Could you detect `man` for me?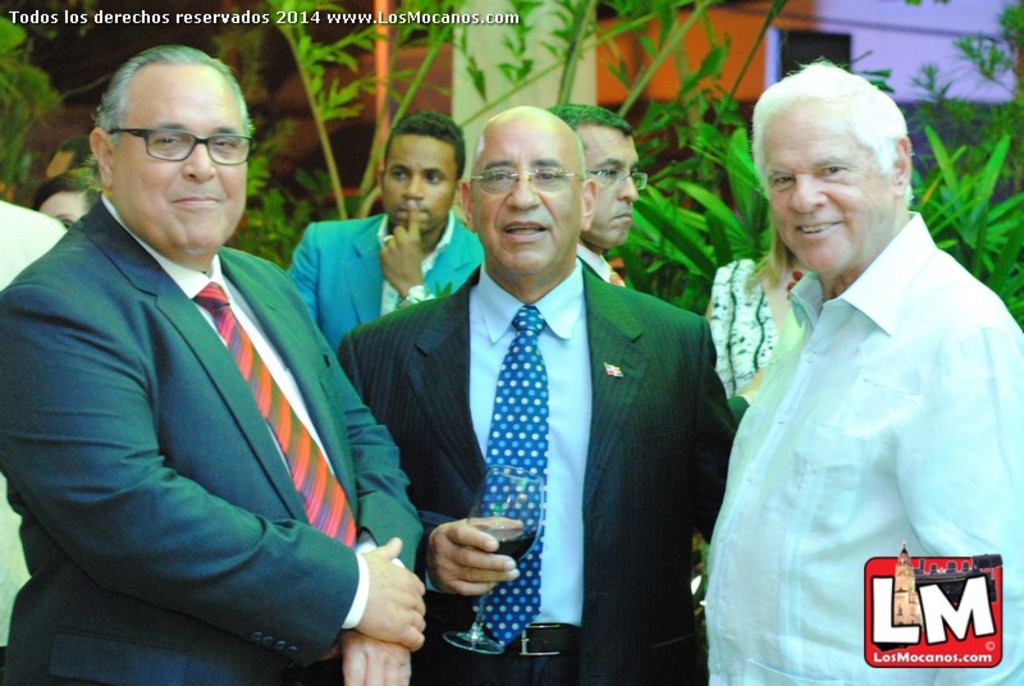
Detection result: [x1=332, y1=105, x2=740, y2=685].
